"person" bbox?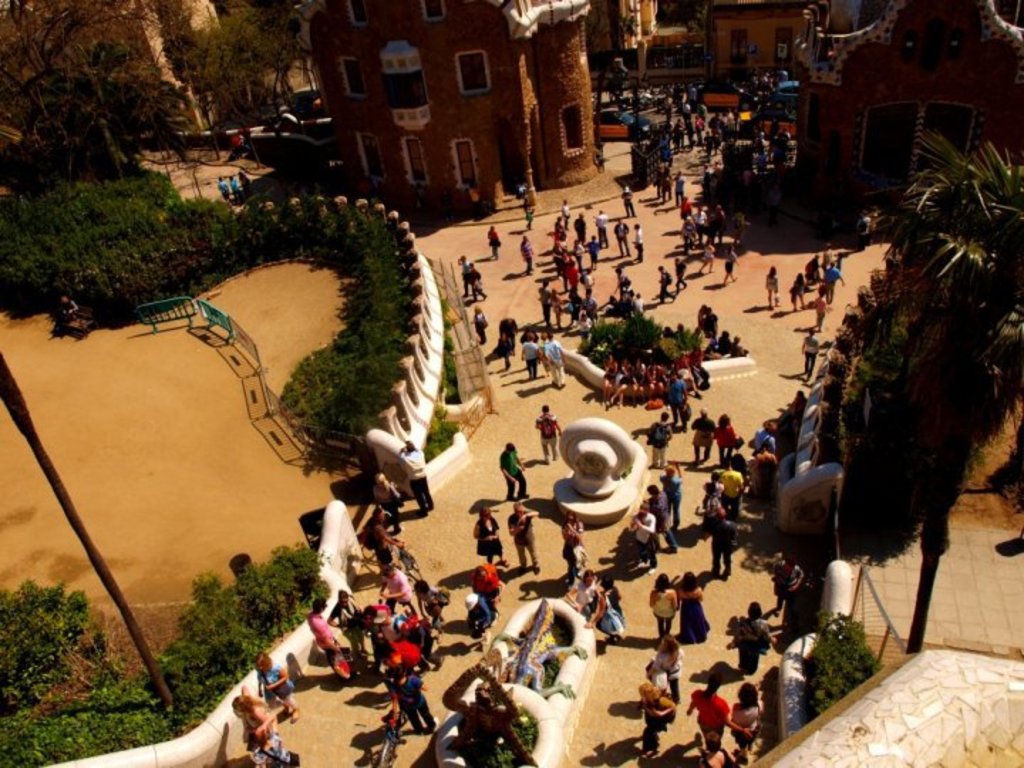
x1=516, y1=181, x2=540, y2=228
